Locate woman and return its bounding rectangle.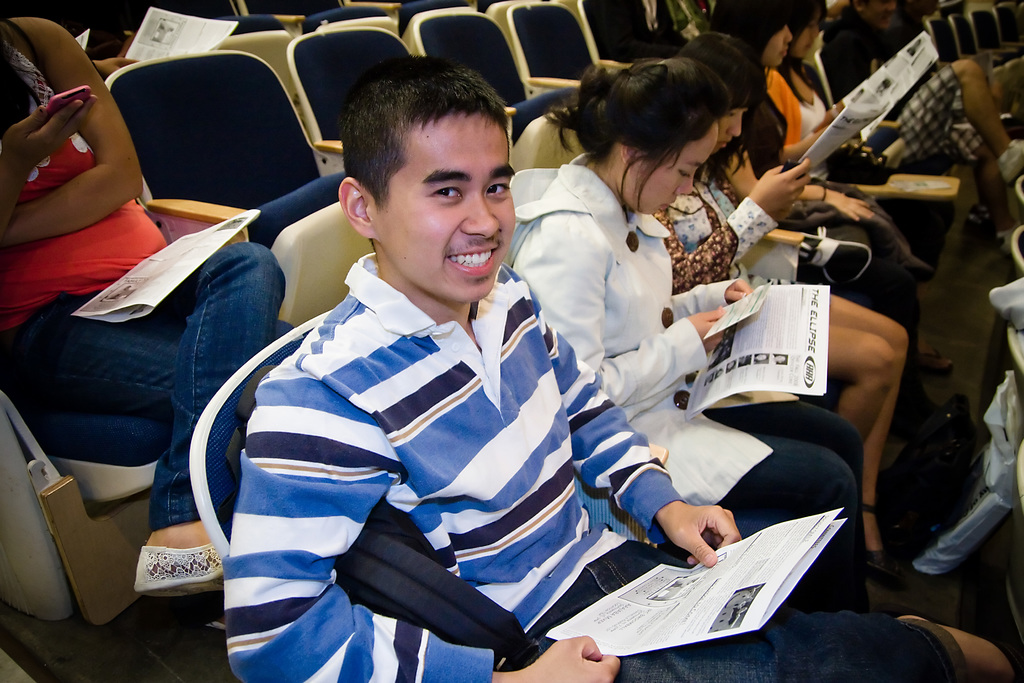
655:33:908:577.
